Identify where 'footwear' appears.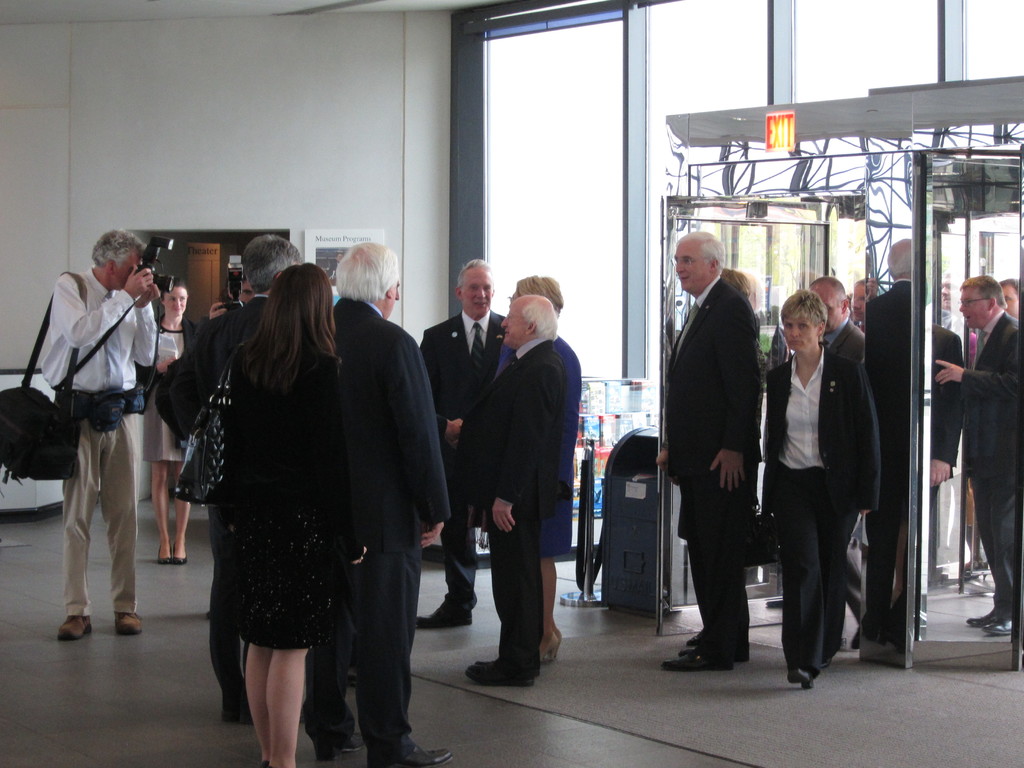
Appears at (left=160, top=547, right=171, bottom=566).
